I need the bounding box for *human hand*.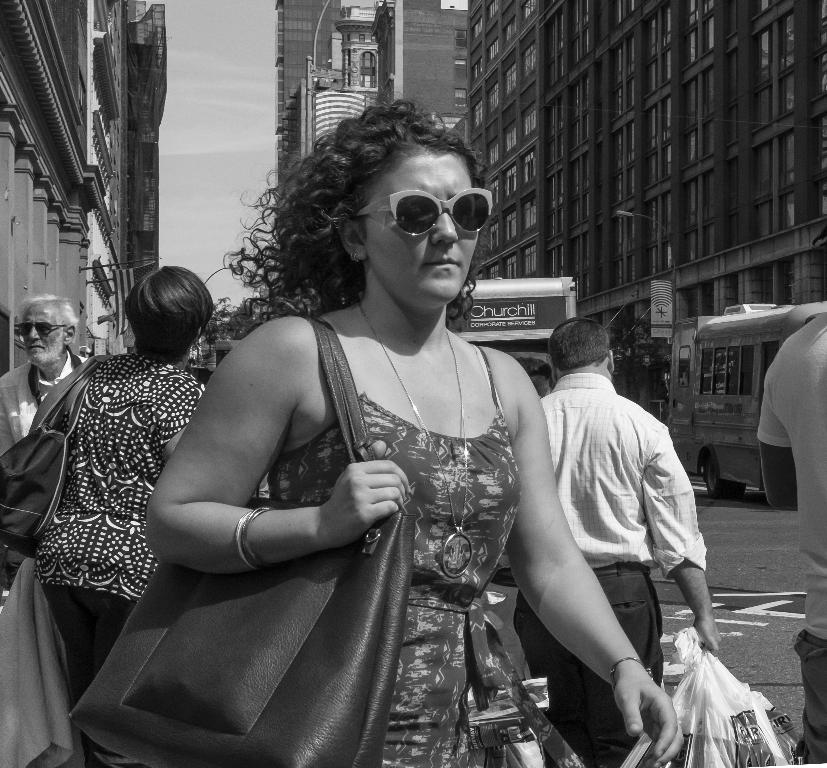
Here it is: [694, 613, 725, 652].
